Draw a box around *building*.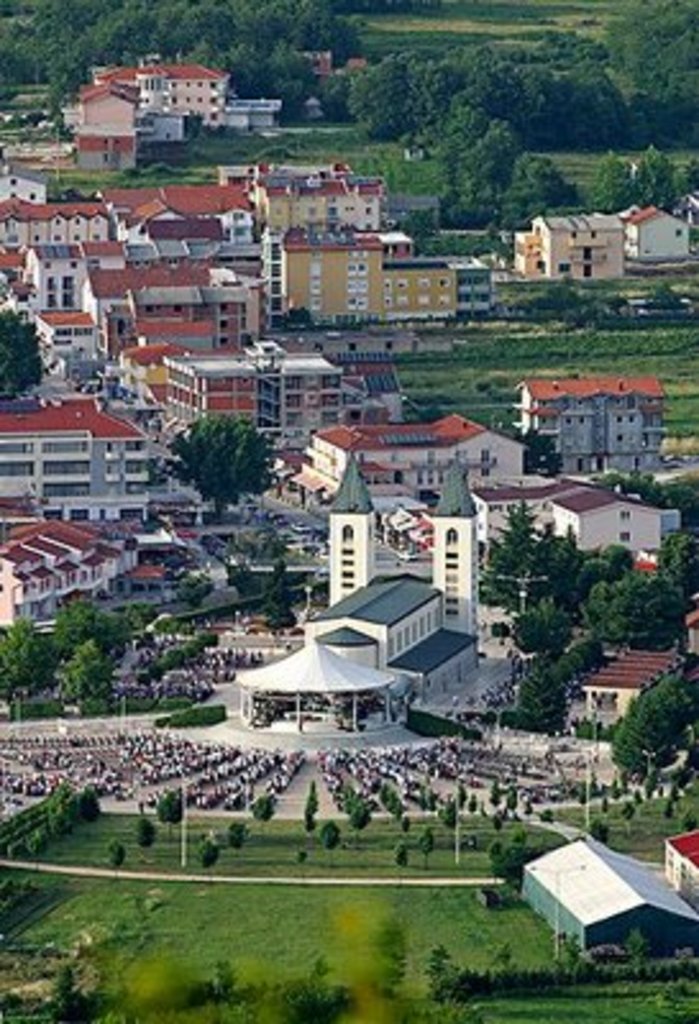
79:261:259:348.
